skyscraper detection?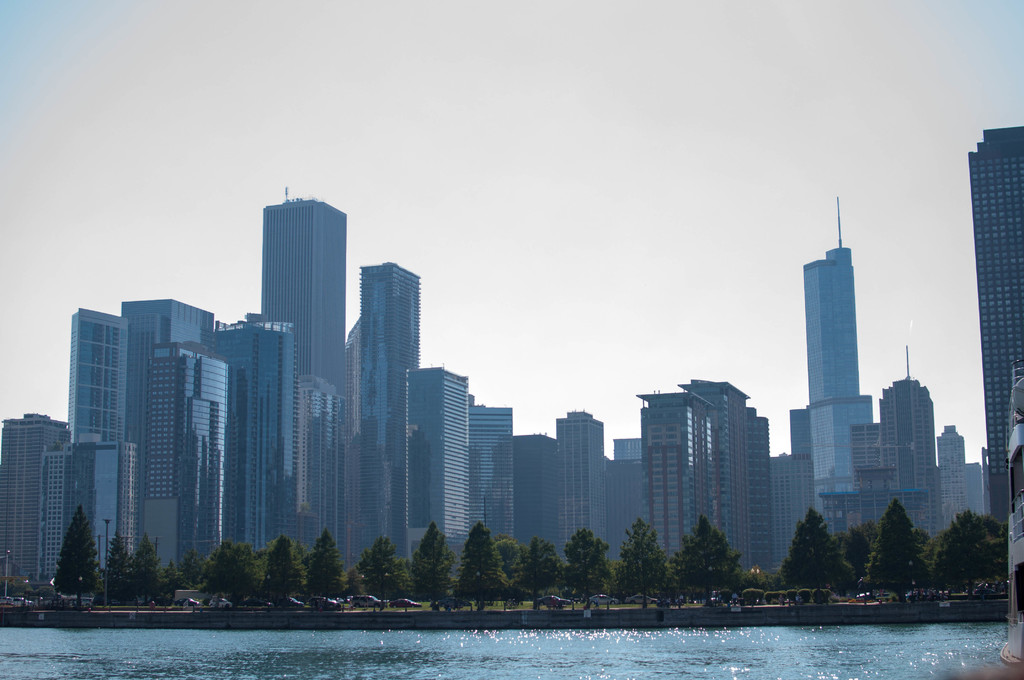
region(671, 382, 758, 570)
